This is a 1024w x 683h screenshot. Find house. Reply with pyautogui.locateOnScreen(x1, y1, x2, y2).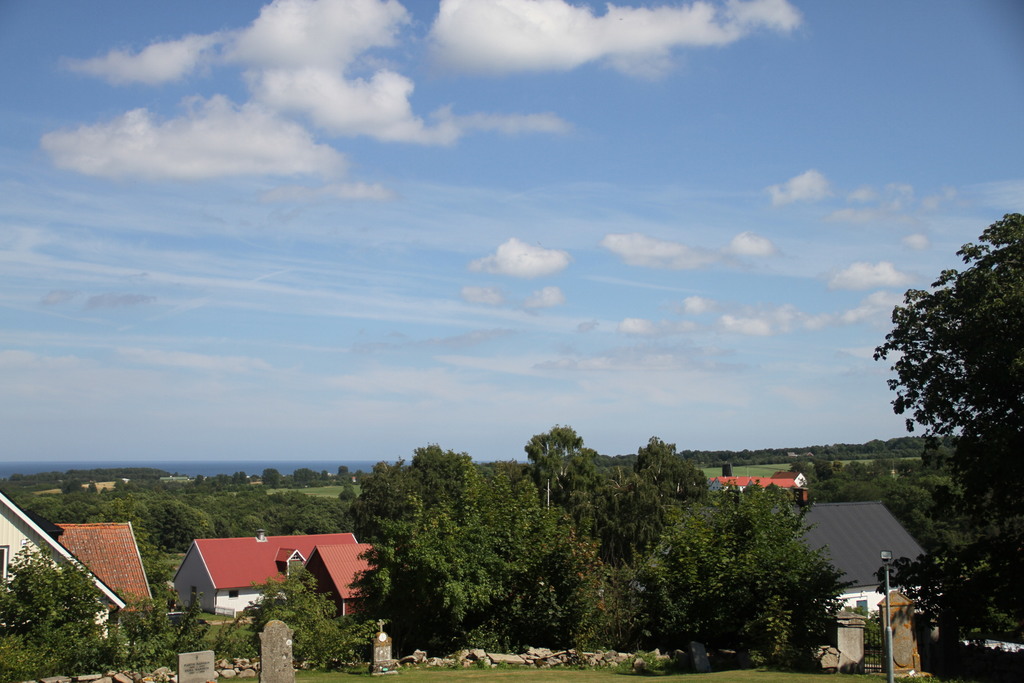
pyautogui.locateOnScreen(774, 497, 943, 627).
